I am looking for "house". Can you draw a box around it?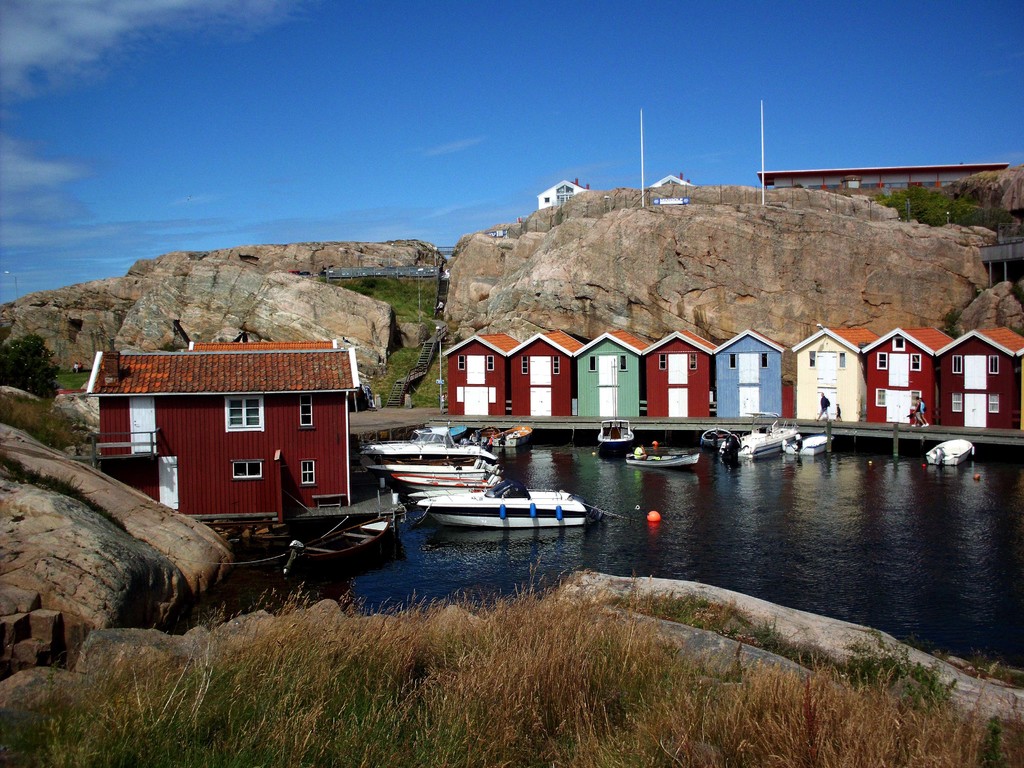
Sure, the bounding box is {"x1": 652, "y1": 172, "x2": 694, "y2": 185}.
